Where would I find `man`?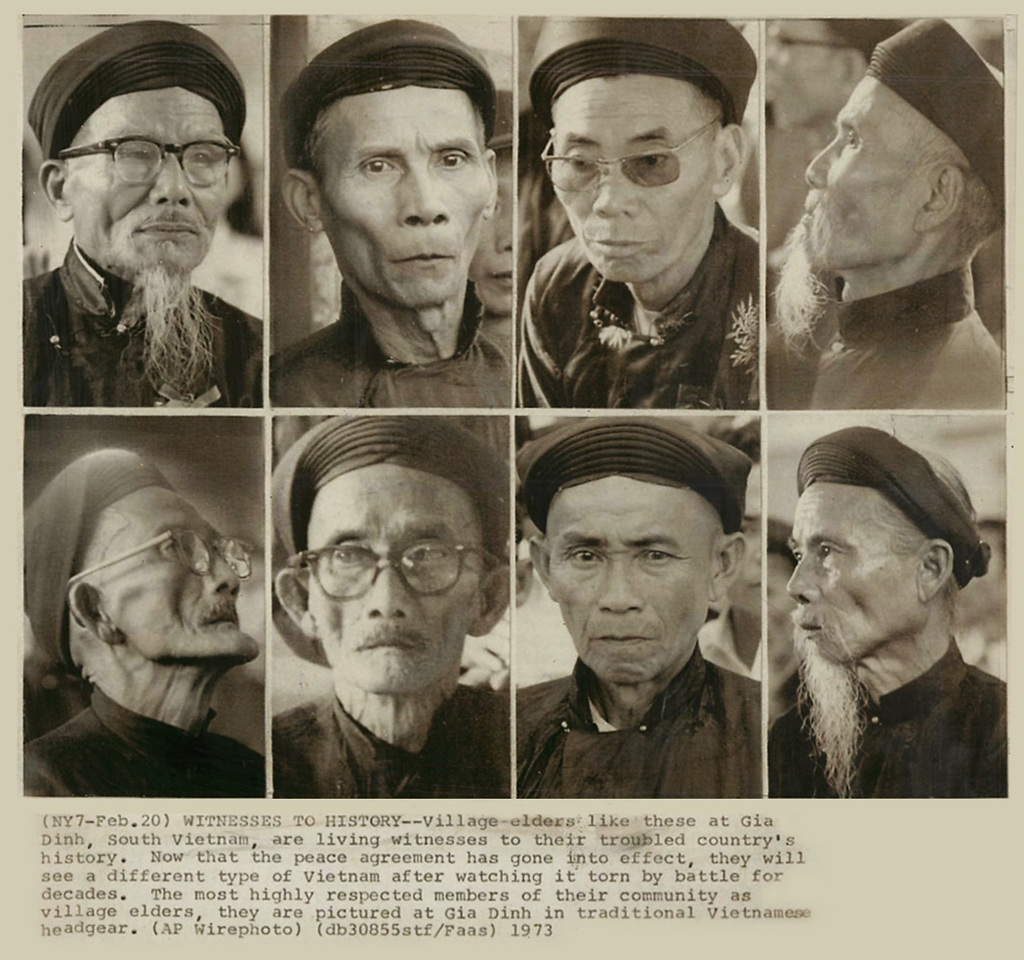
At crop(269, 16, 512, 410).
